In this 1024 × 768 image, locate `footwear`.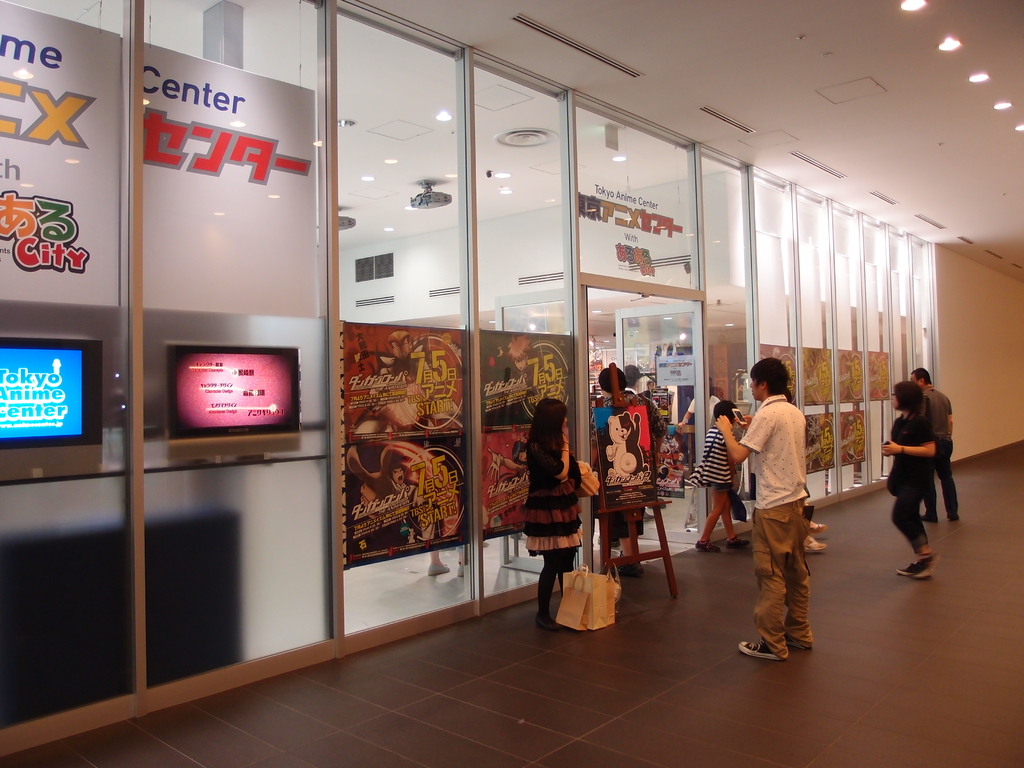
Bounding box: 739, 637, 781, 662.
